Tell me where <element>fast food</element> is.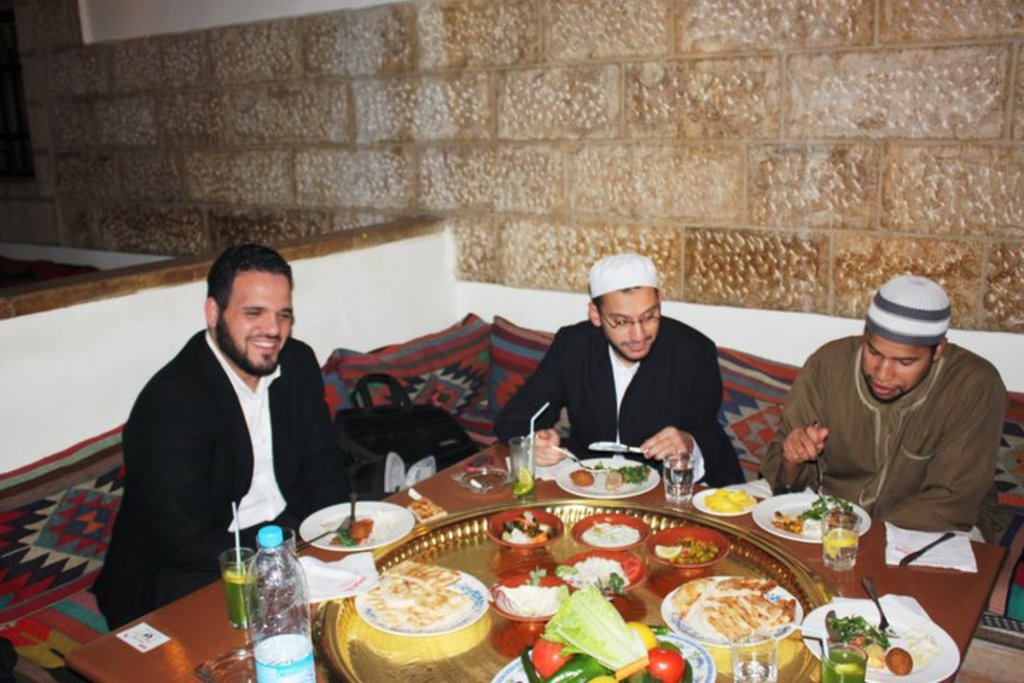
<element>fast food</element> is at <bbox>535, 636, 570, 677</bbox>.
